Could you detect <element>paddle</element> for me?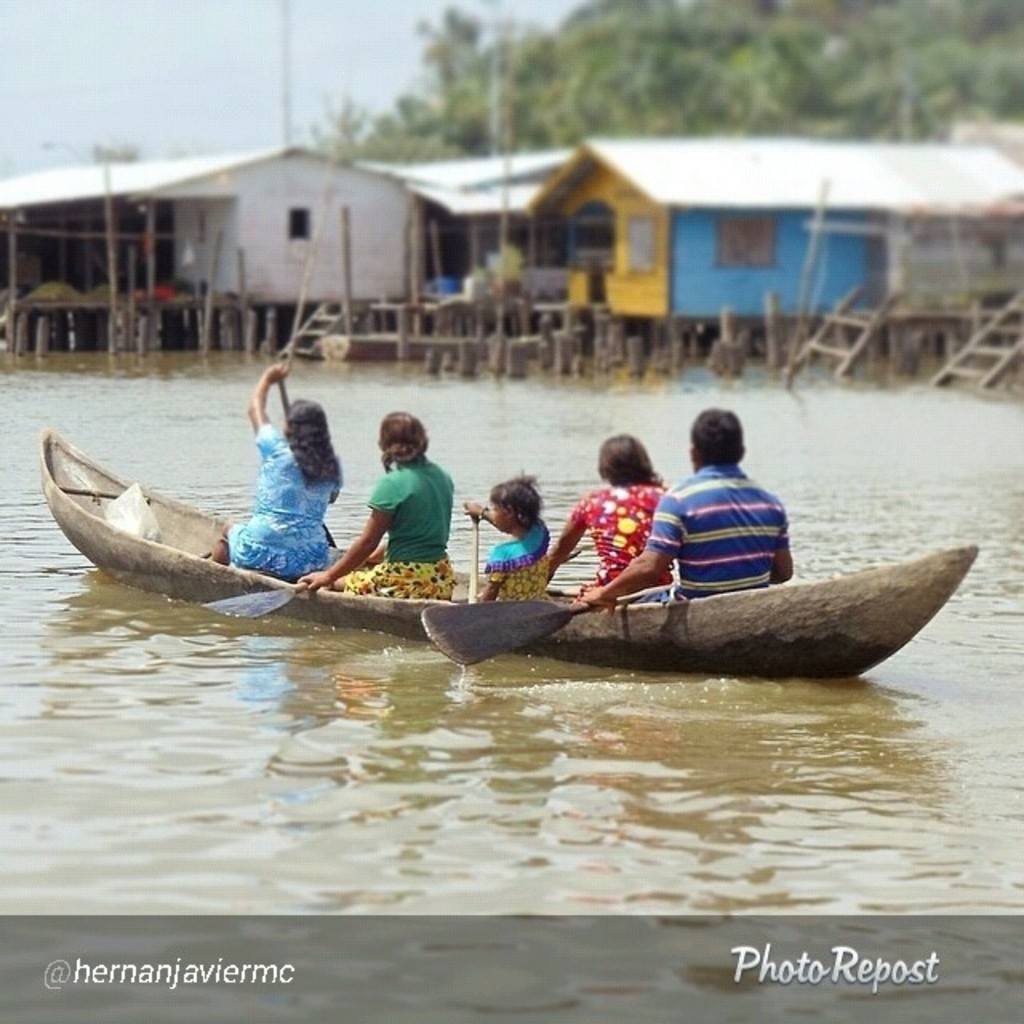
Detection result: {"x1": 274, "y1": 346, "x2": 358, "y2": 576}.
